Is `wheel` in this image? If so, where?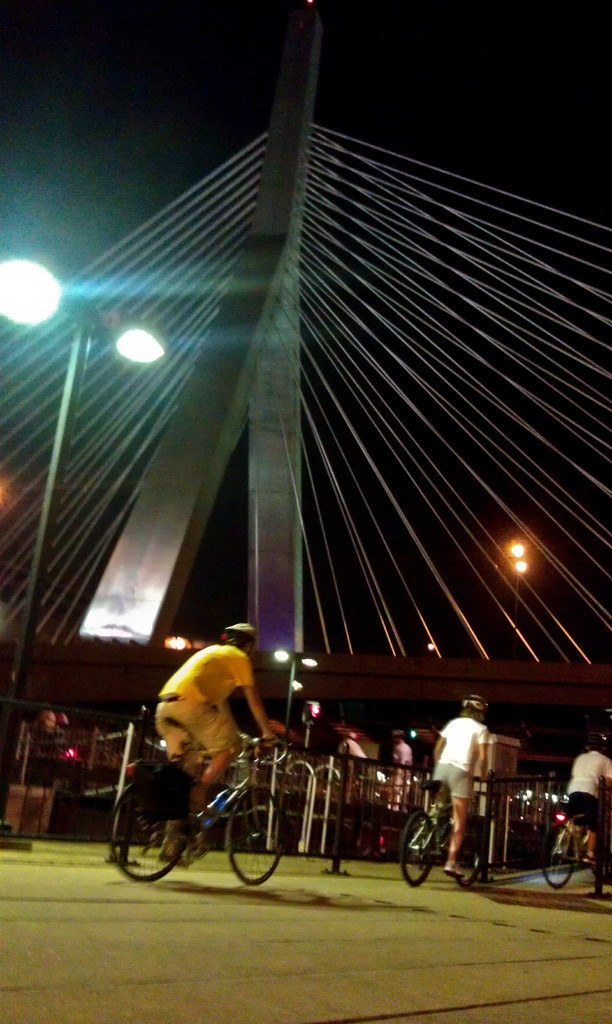
Yes, at rect(395, 805, 442, 890).
